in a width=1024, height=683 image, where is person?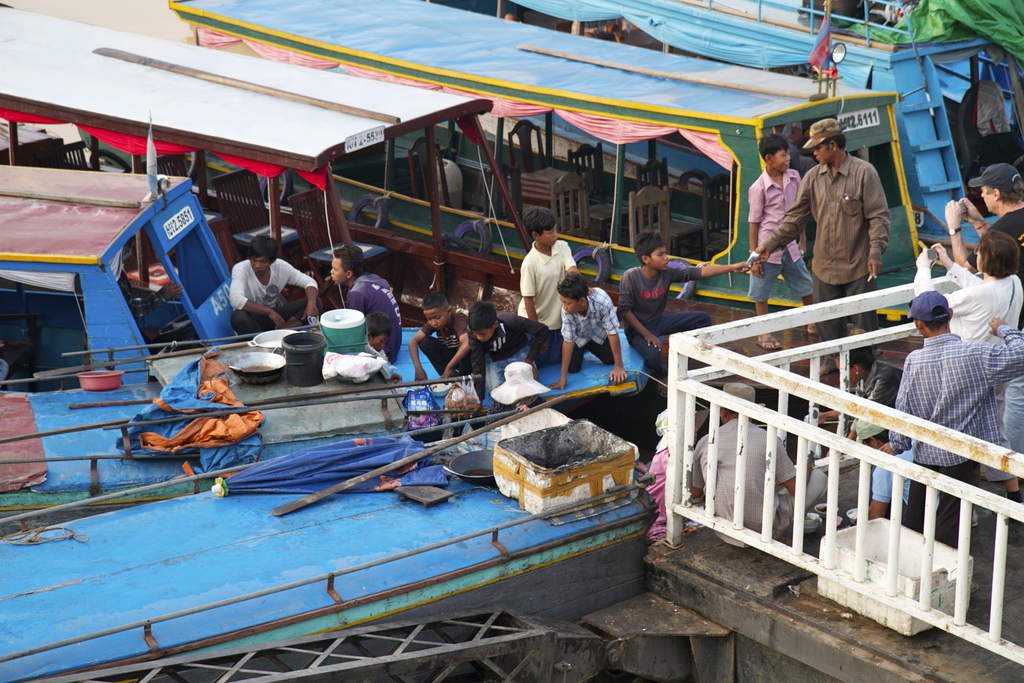
bbox(511, 213, 570, 340).
